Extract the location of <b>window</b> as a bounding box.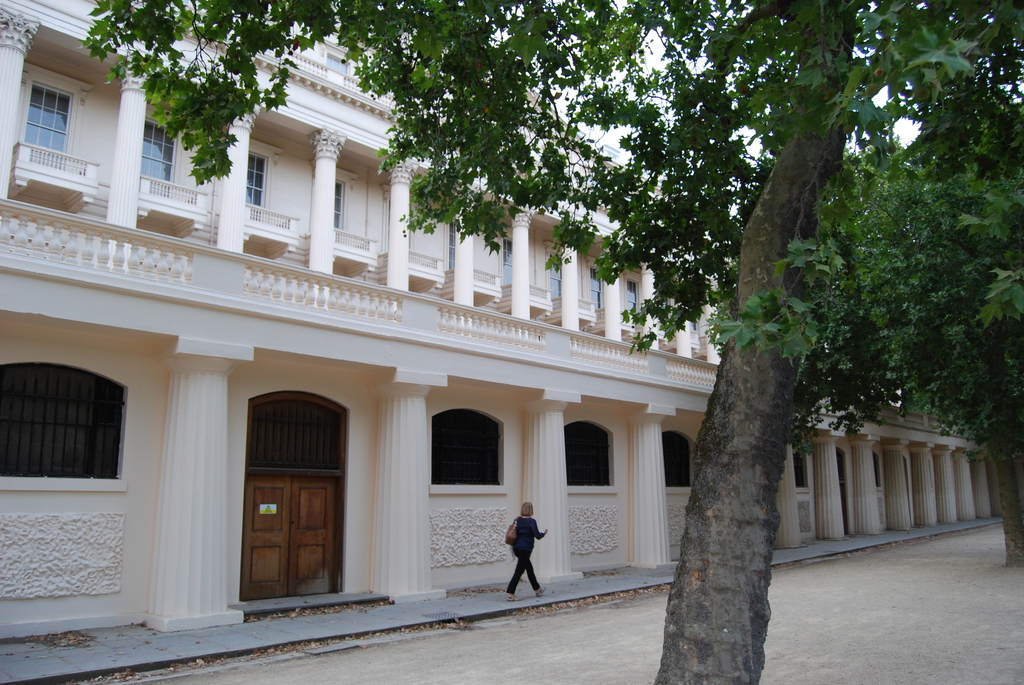
locate(24, 91, 72, 161).
